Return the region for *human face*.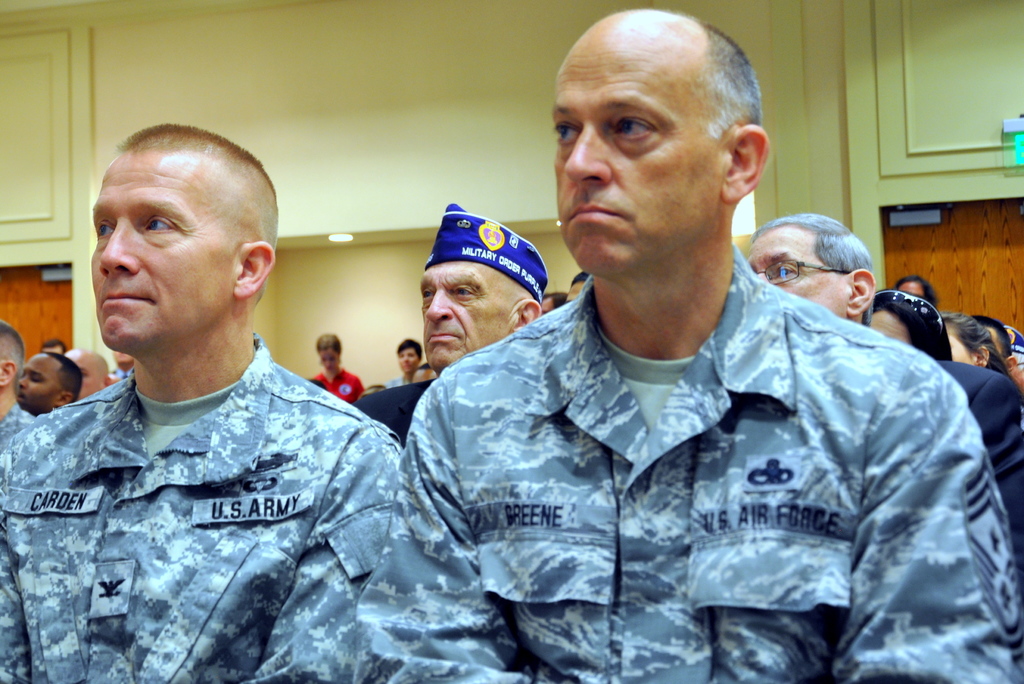
rect(746, 225, 848, 316).
